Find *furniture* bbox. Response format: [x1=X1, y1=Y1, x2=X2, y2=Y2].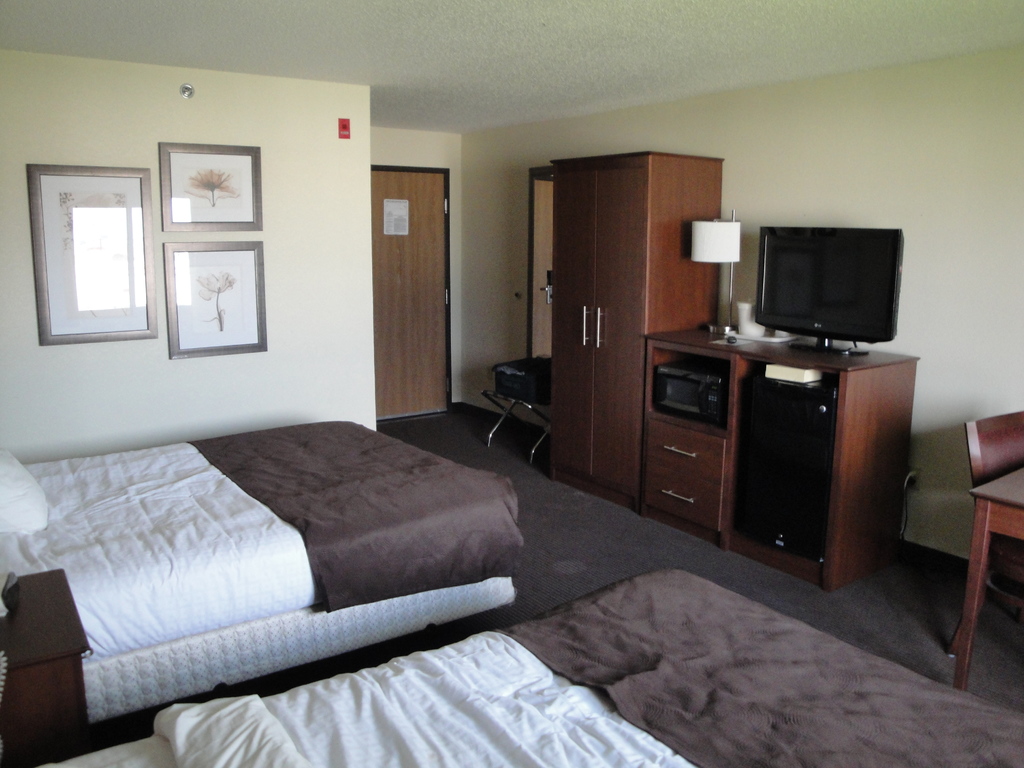
[x1=0, y1=417, x2=530, y2=765].
